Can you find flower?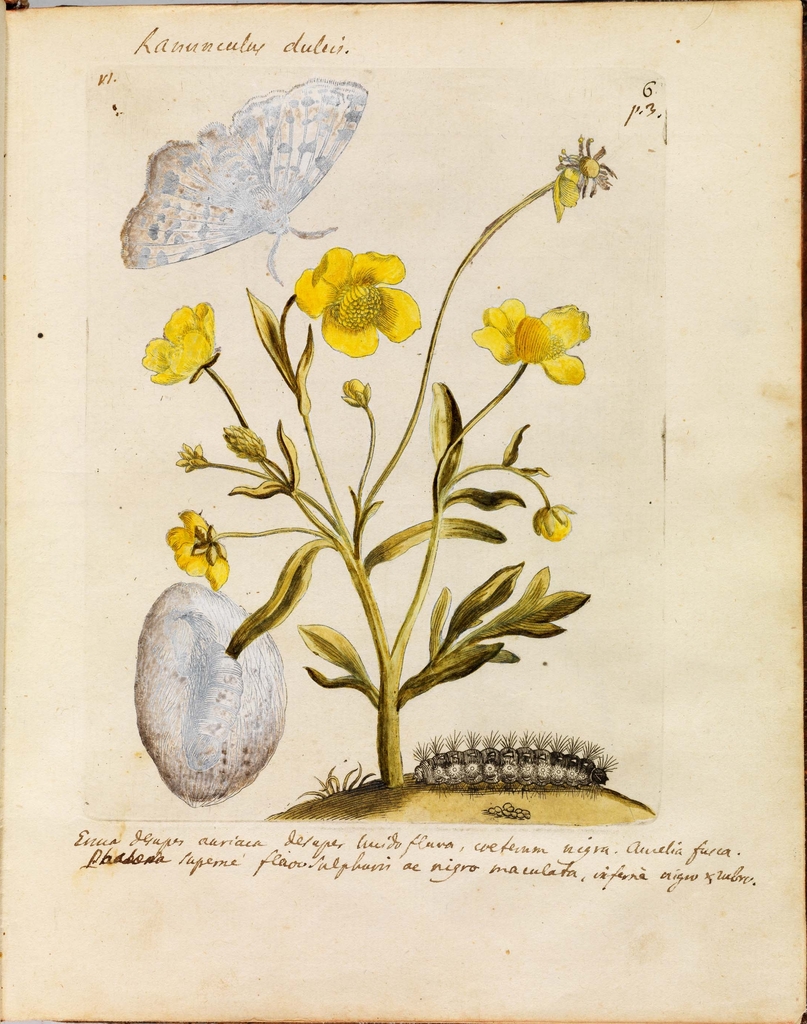
Yes, bounding box: 468,303,585,383.
